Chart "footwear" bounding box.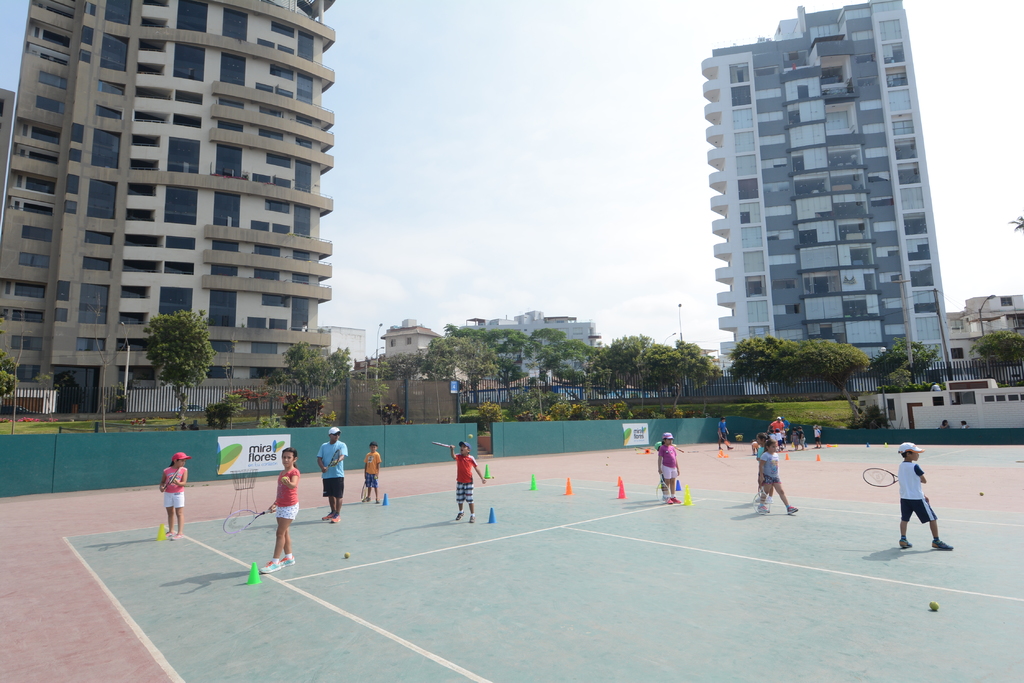
Charted: x1=468 y1=514 x2=476 y2=522.
